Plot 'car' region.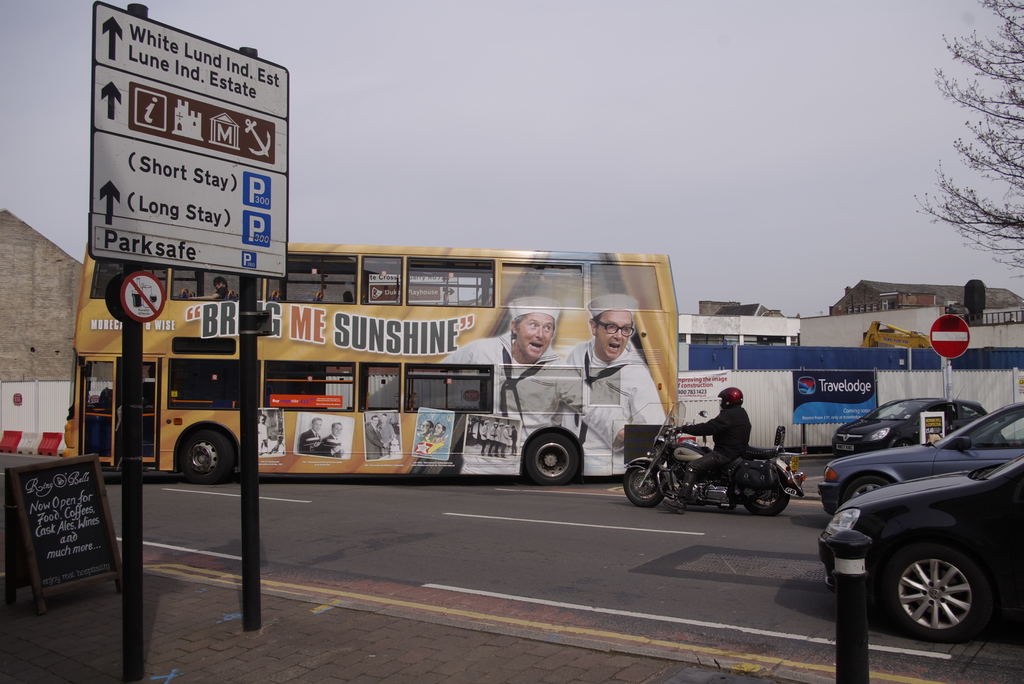
Plotted at (left=815, top=408, right=1023, bottom=510).
